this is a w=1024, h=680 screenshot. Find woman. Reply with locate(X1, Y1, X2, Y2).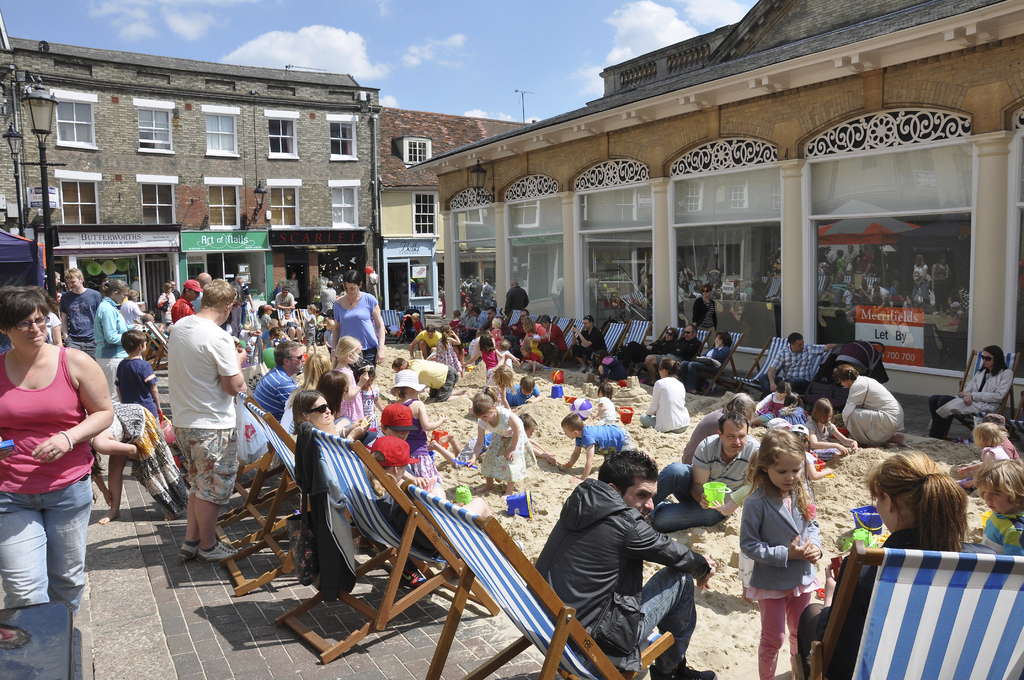
locate(925, 346, 1014, 437).
